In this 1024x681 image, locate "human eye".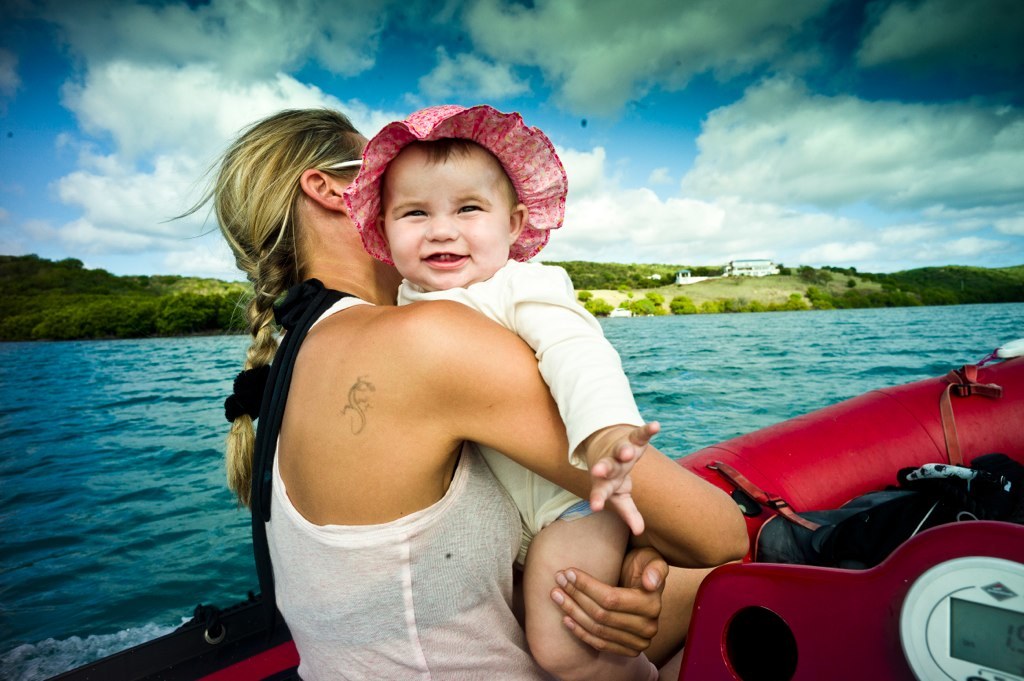
Bounding box: {"x1": 453, "y1": 199, "x2": 486, "y2": 219}.
